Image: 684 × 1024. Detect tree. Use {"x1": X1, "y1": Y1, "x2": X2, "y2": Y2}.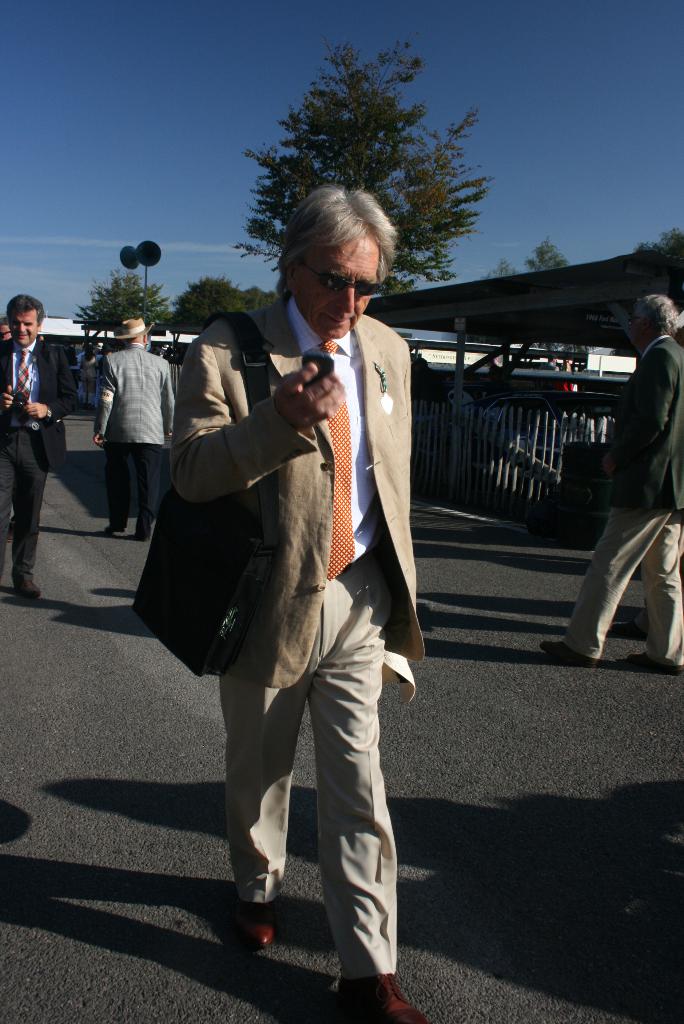
{"x1": 165, "y1": 271, "x2": 245, "y2": 331}.
